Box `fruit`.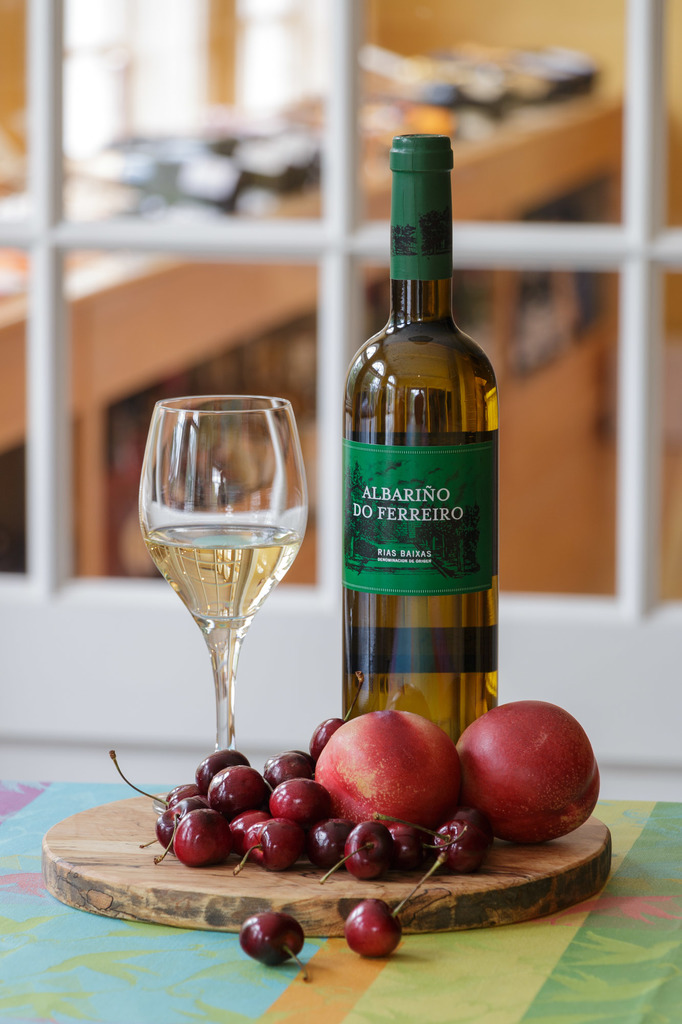
x1=322 y1=707 x2=460 y2=840.
